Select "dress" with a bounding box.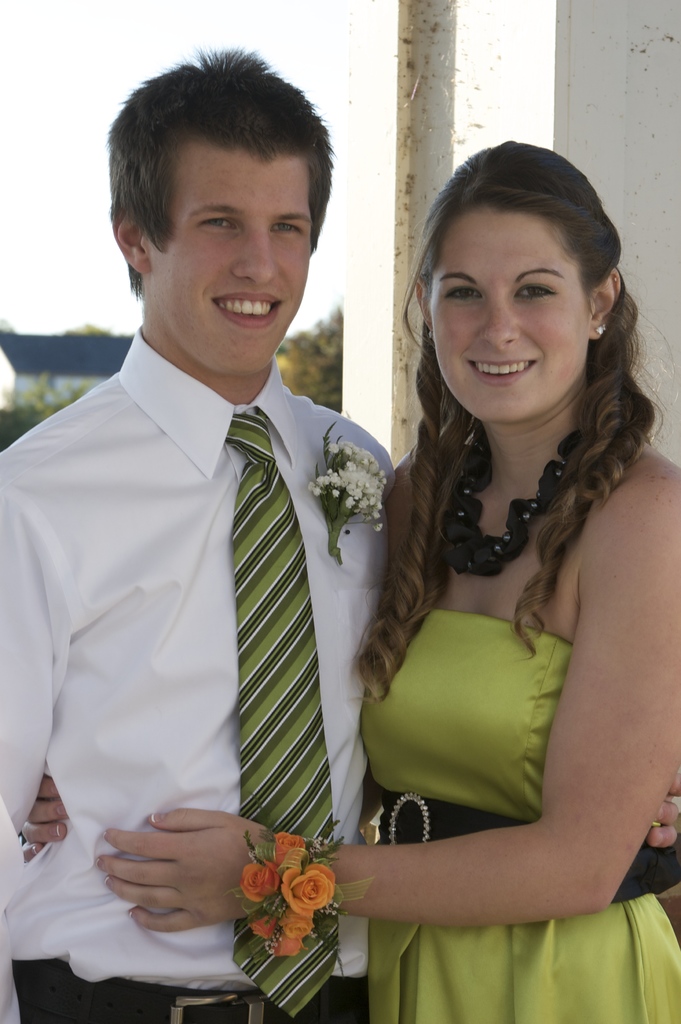
356:614:680:1023.
